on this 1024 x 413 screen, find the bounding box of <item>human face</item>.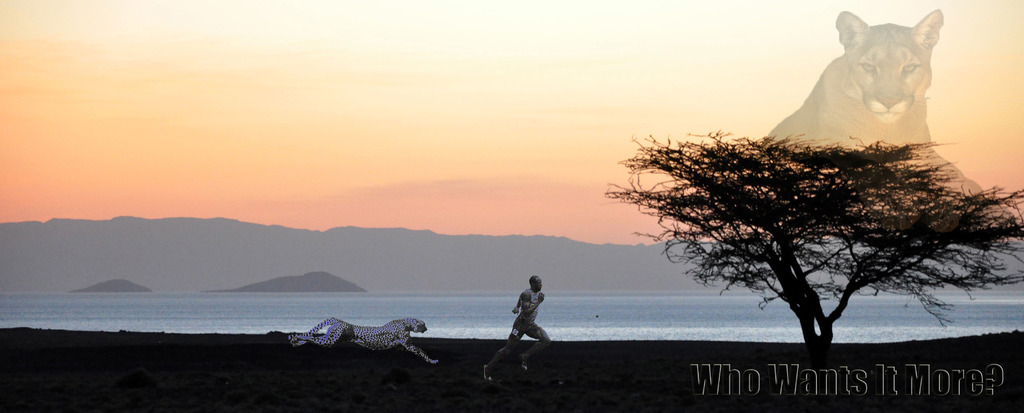
Bounding box: [left=534, top=276, right=540, bottom=289].
